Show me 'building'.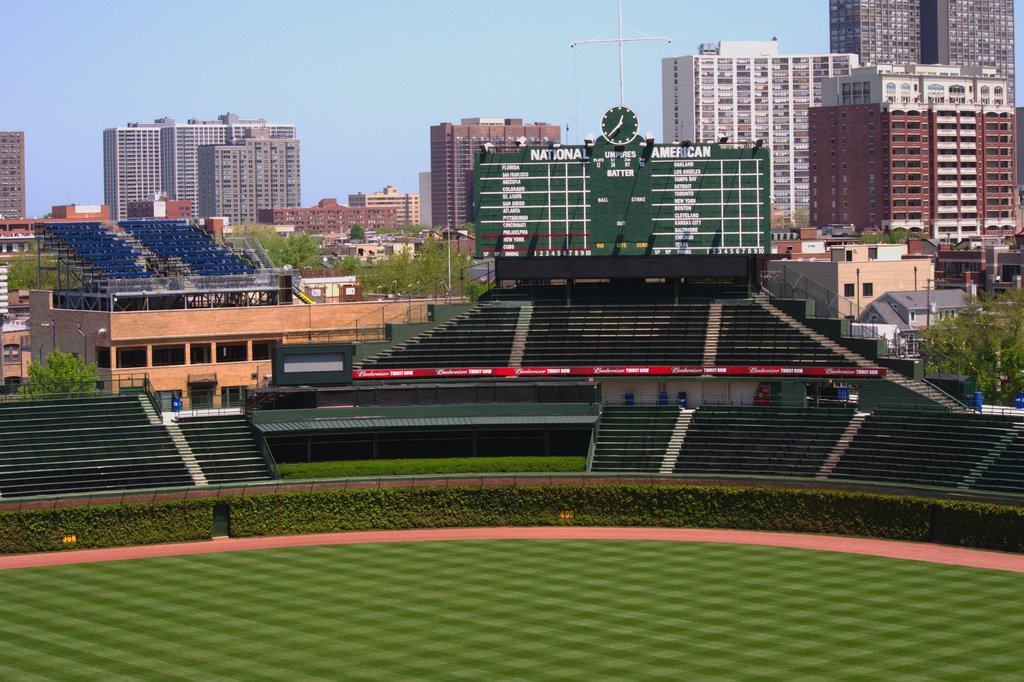
'building' is here: bbox(271, 202, 405, 240).
